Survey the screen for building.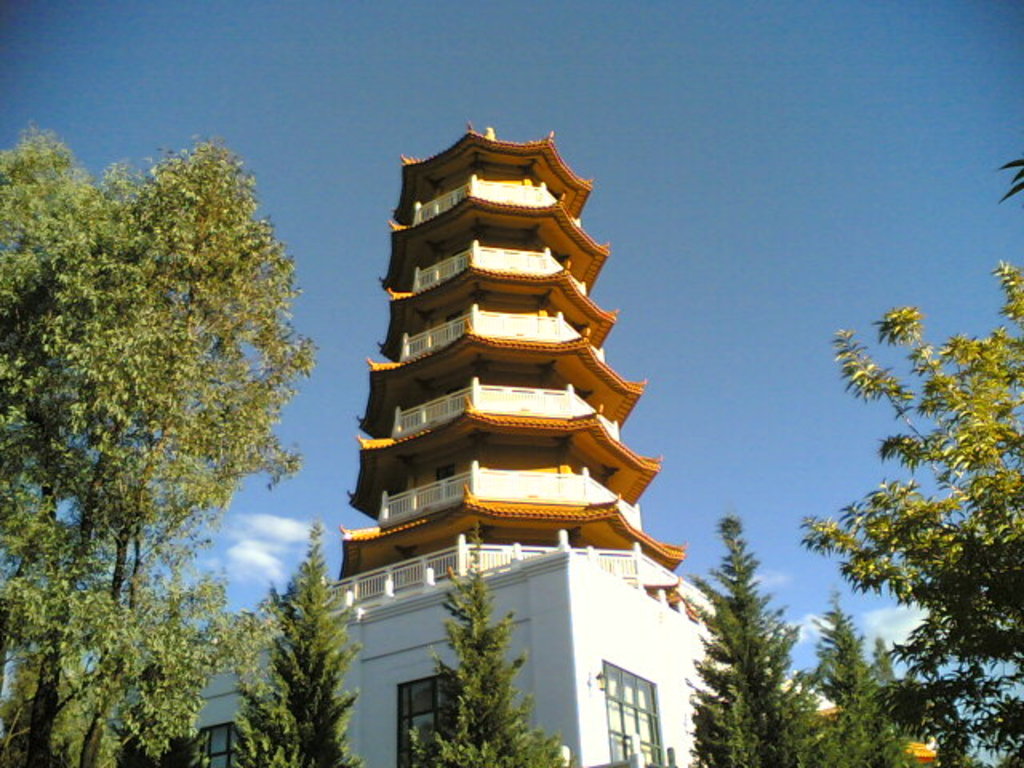
Survey found: crop(336, 125, 690, 576).
